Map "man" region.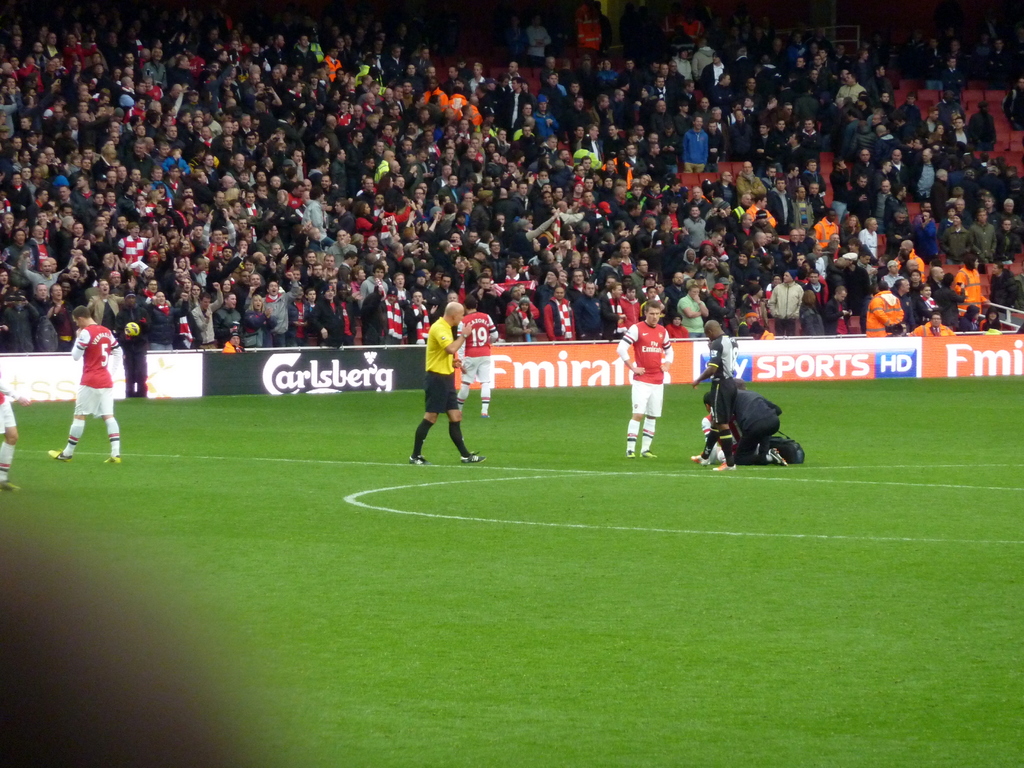
Mapped to x1=403, y1=300, x2=493, y2=484.
